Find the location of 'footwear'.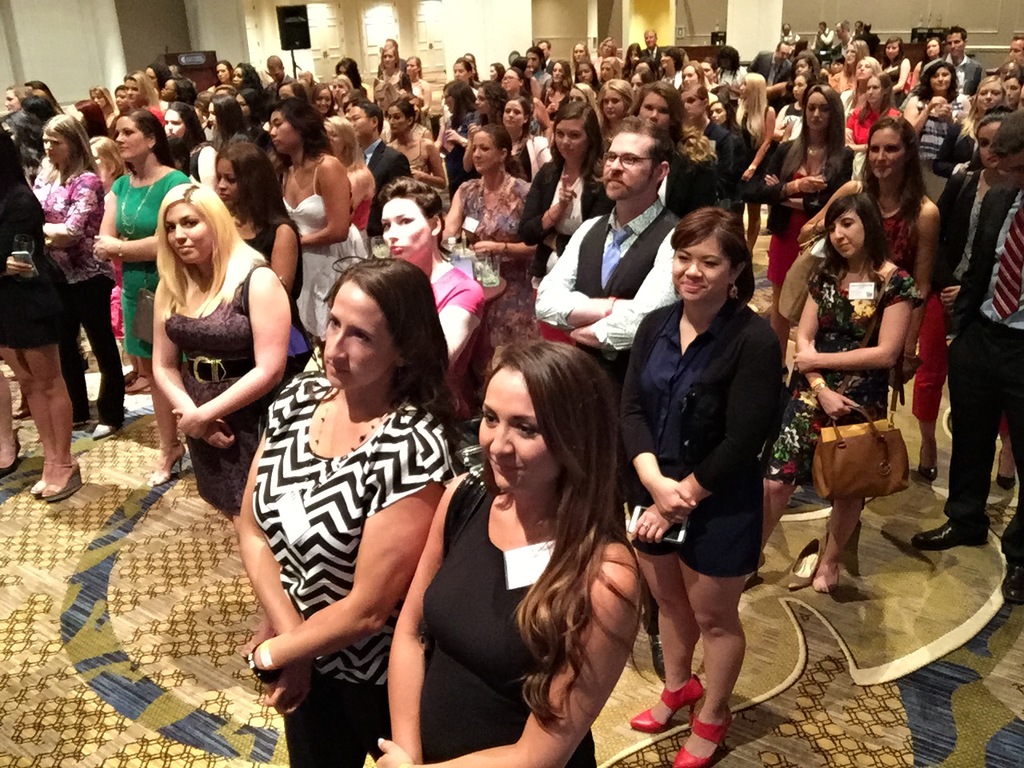
Location: x1=786 y1=534 x2=823 y2=591.
